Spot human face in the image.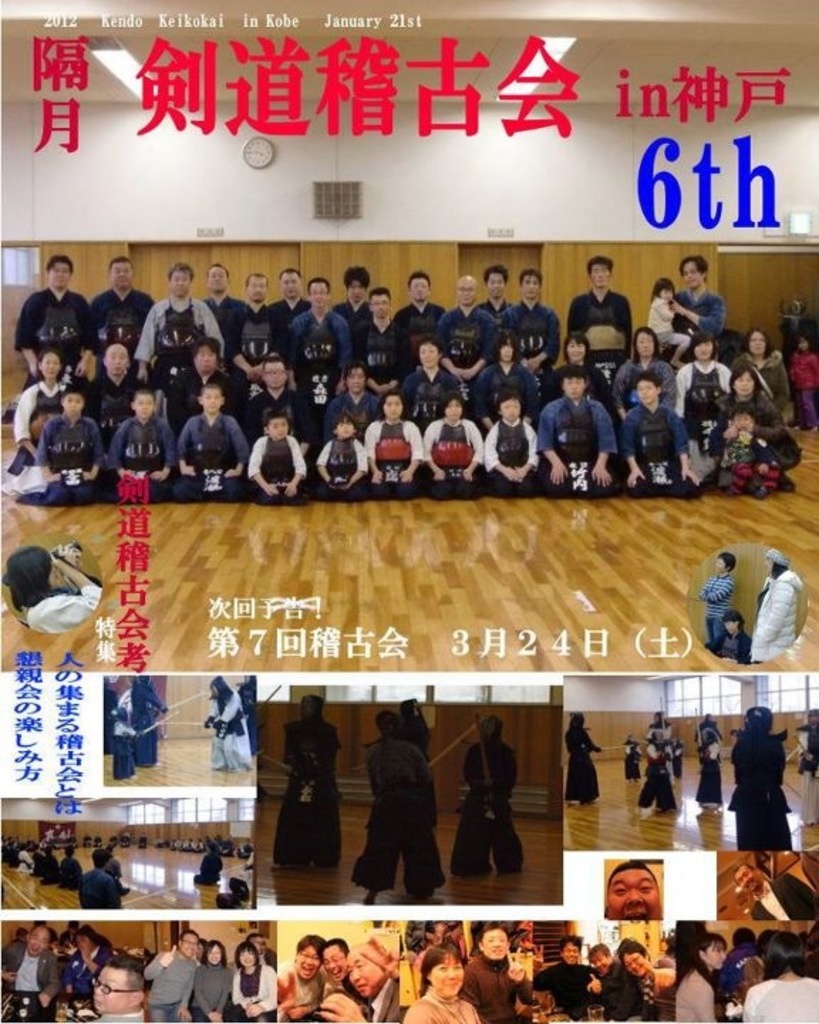
human face found at box=[728, 361, 755, 395].
